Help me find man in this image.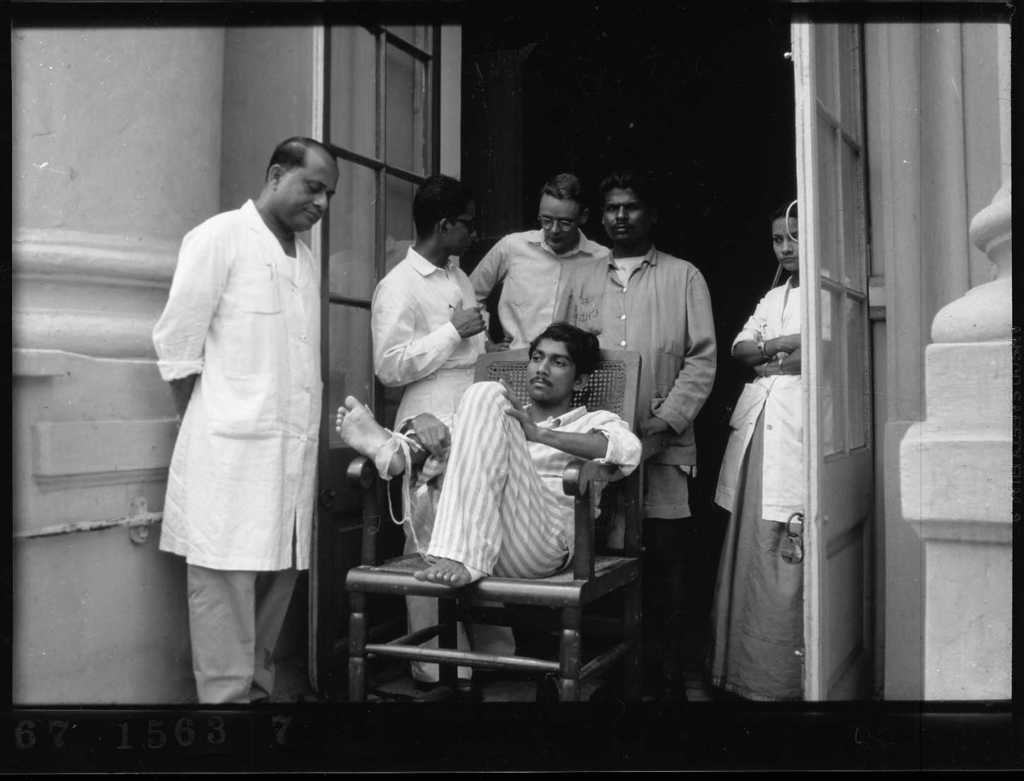
Found it: 469,169,617,354.
